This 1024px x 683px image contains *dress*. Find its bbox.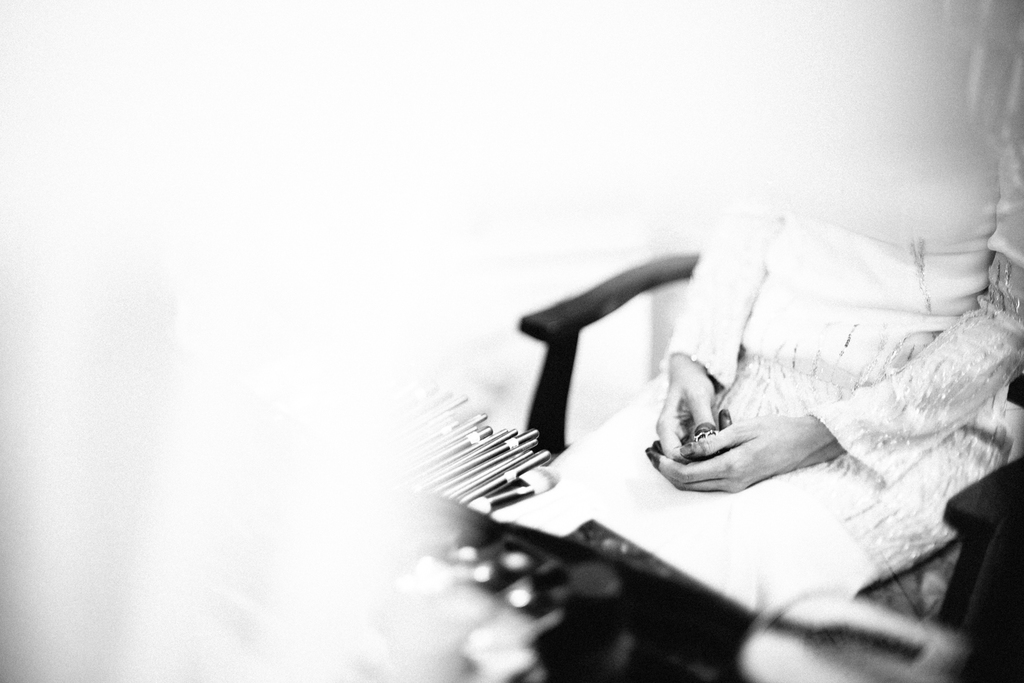
[545, 123, 1023, 632].
